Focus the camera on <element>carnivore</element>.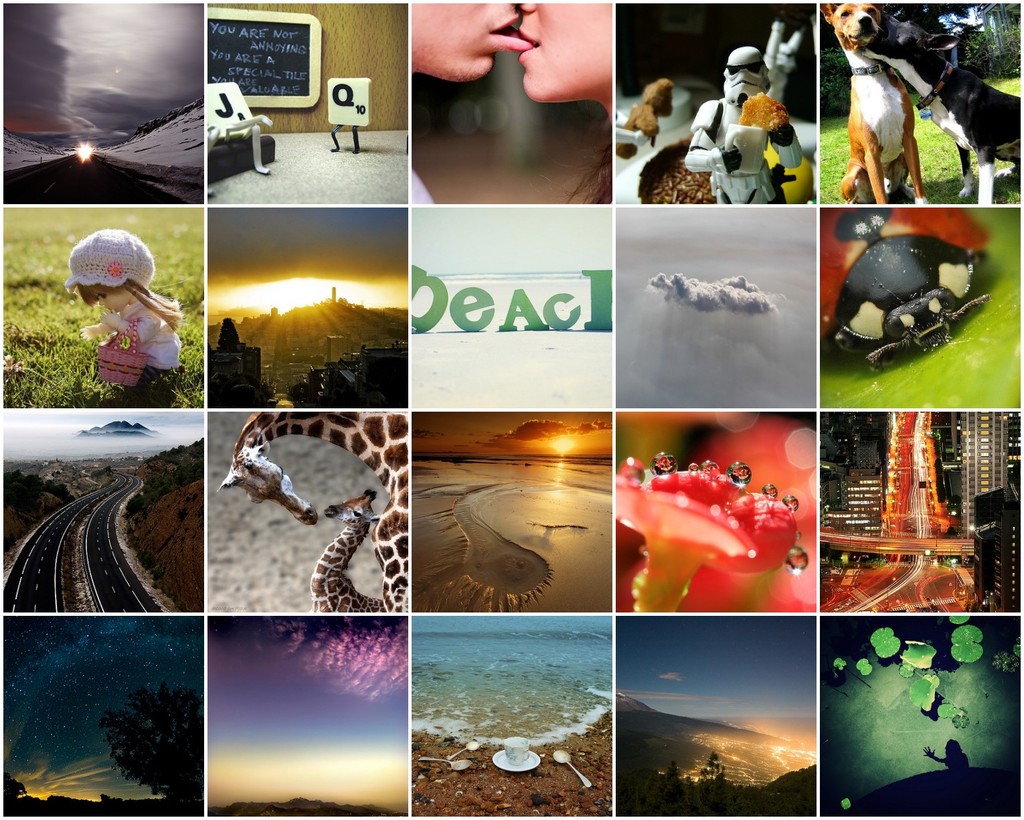
Focus region: rect(406, 0, 534, 206).
